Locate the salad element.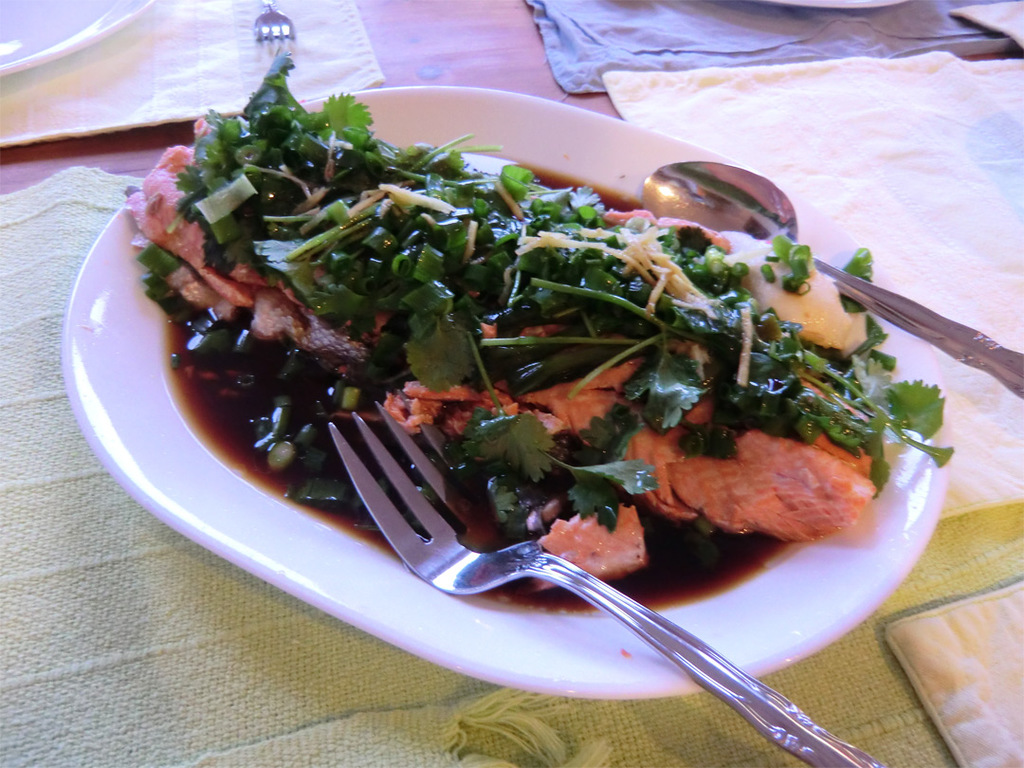
Element bbox: (114, 40, 965, 647).
